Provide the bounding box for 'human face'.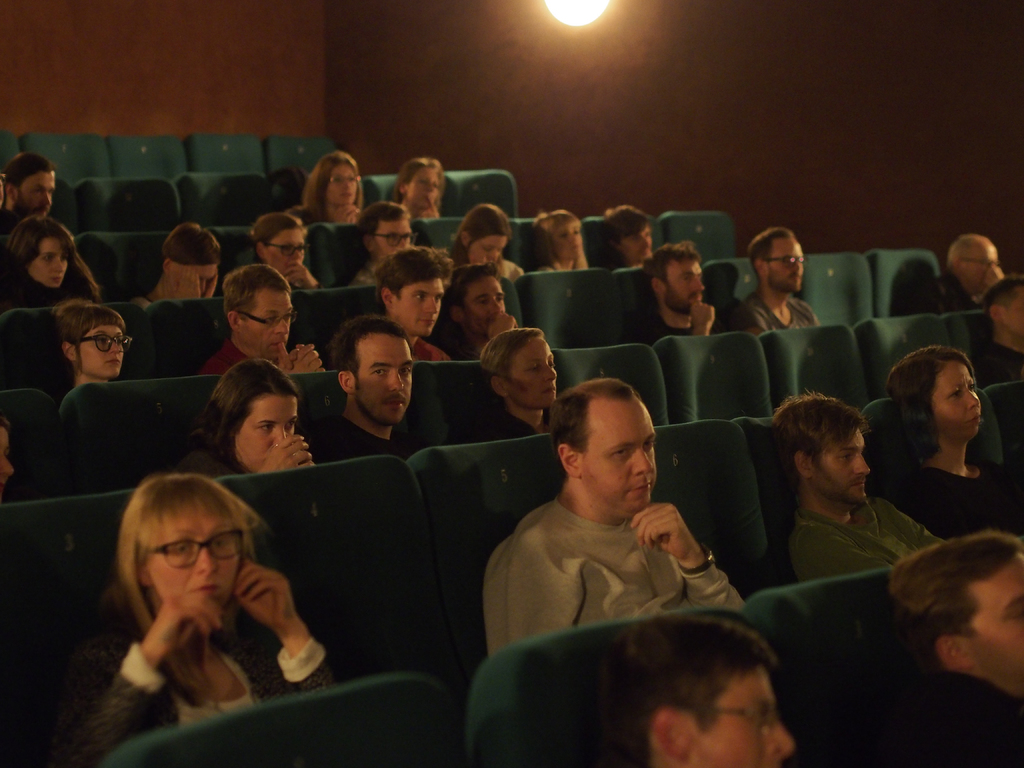
{"x1": 150, "y1": 511, "x2": 241, "y2": 612}.
